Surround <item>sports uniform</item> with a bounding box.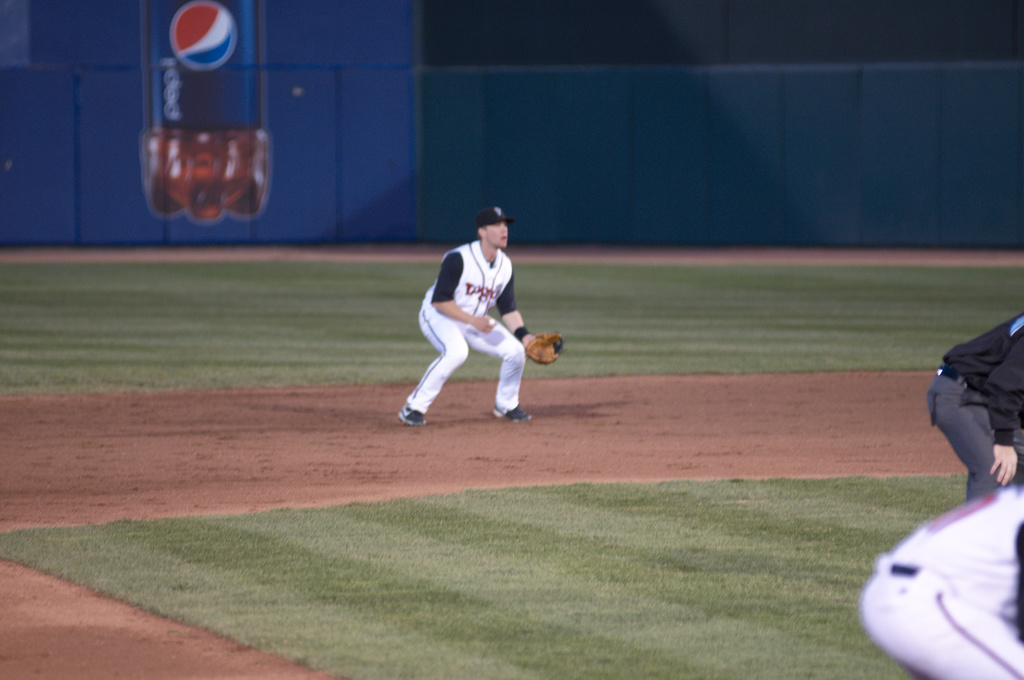
861, 477, 1023, 679.
